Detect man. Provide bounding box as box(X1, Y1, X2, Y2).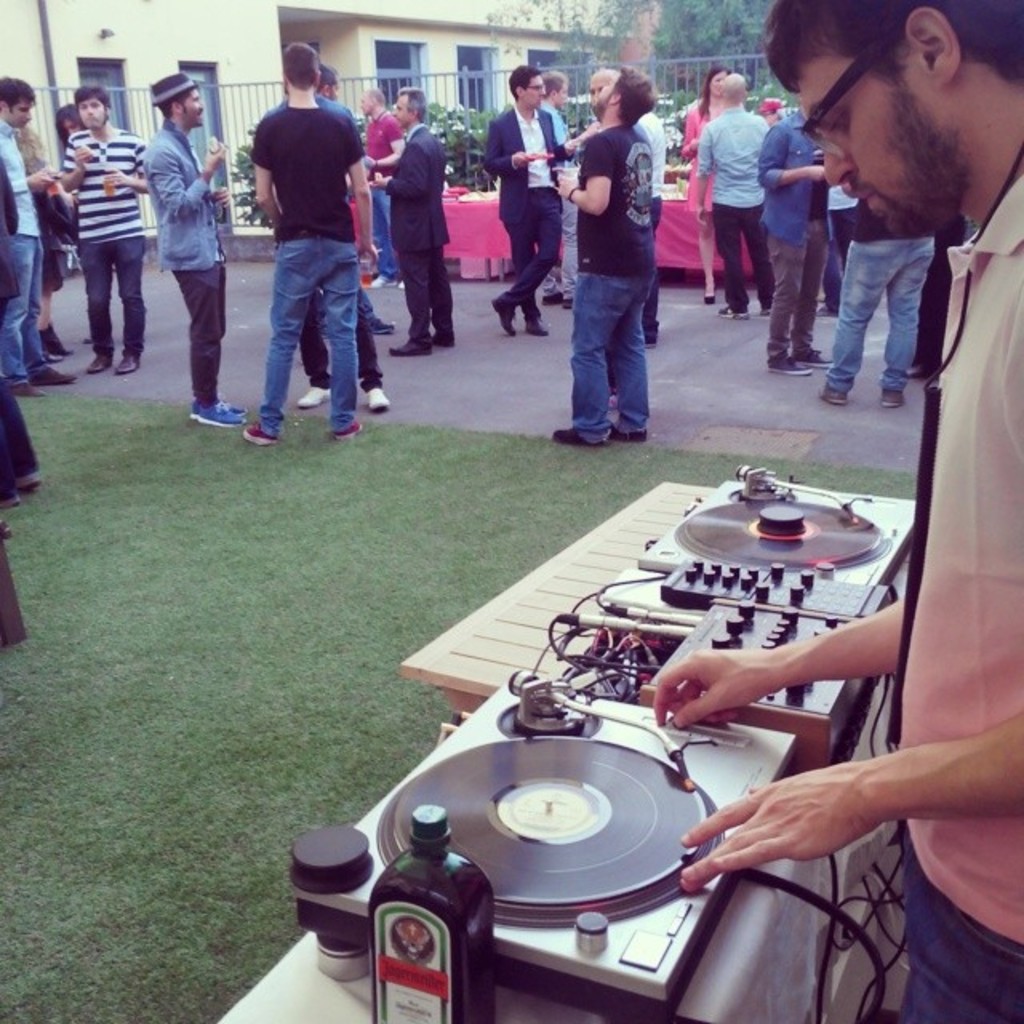
box(486, 61, 590, 331).
